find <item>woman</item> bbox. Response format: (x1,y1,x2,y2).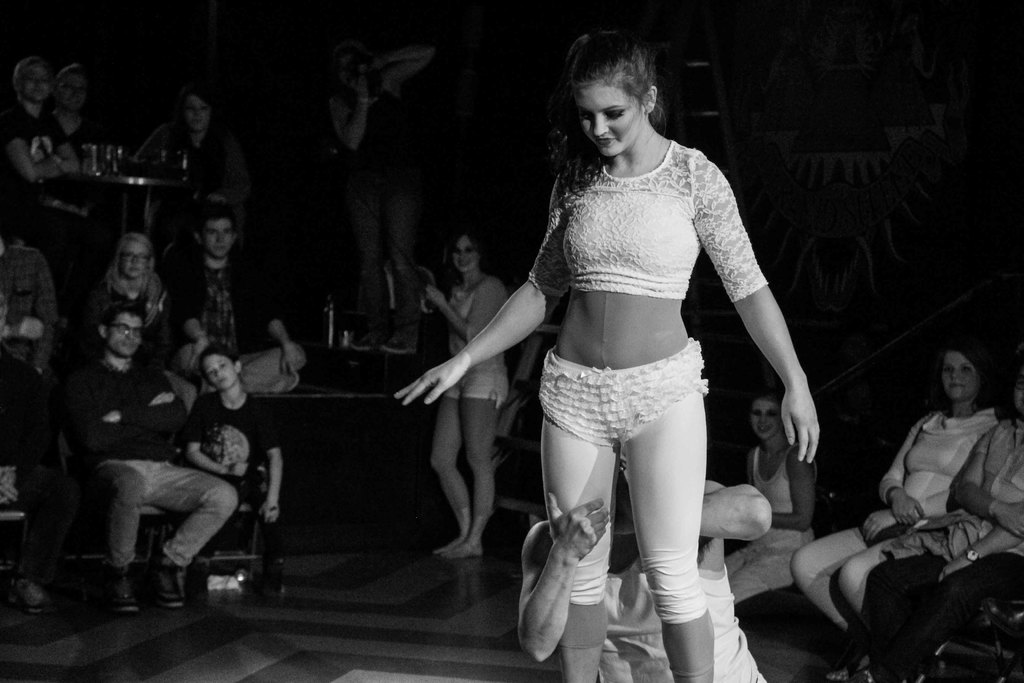
(84,227,173,366).
